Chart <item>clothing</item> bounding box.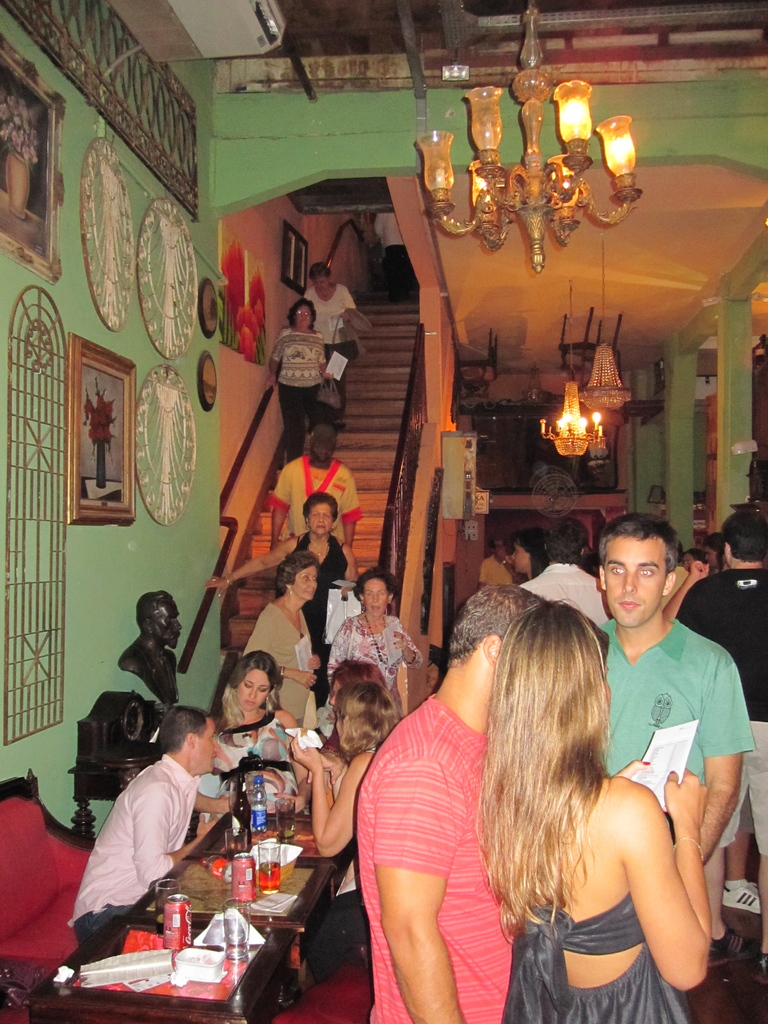
Charted: 303/278/356/421.
